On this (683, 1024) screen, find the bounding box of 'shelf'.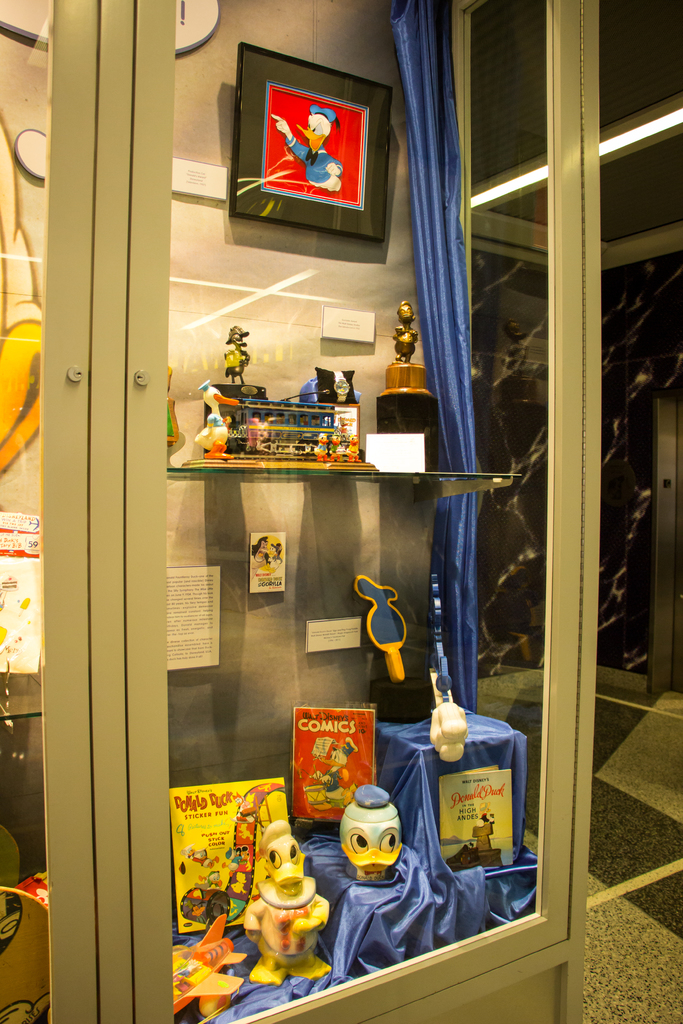
Bounding box: [0, 15, 57, 56].
